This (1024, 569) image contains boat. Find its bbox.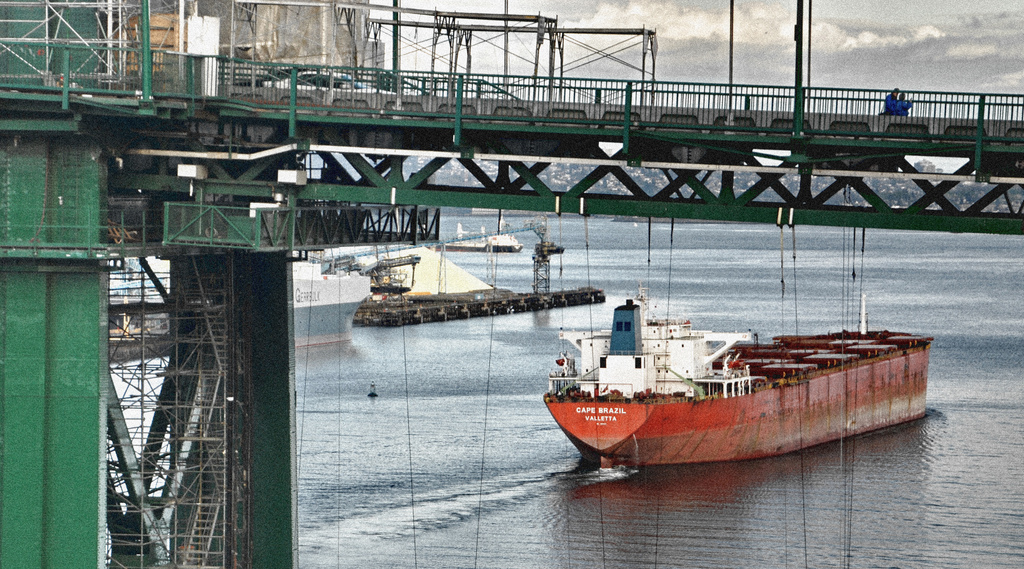
537, 262, 938, 464.
